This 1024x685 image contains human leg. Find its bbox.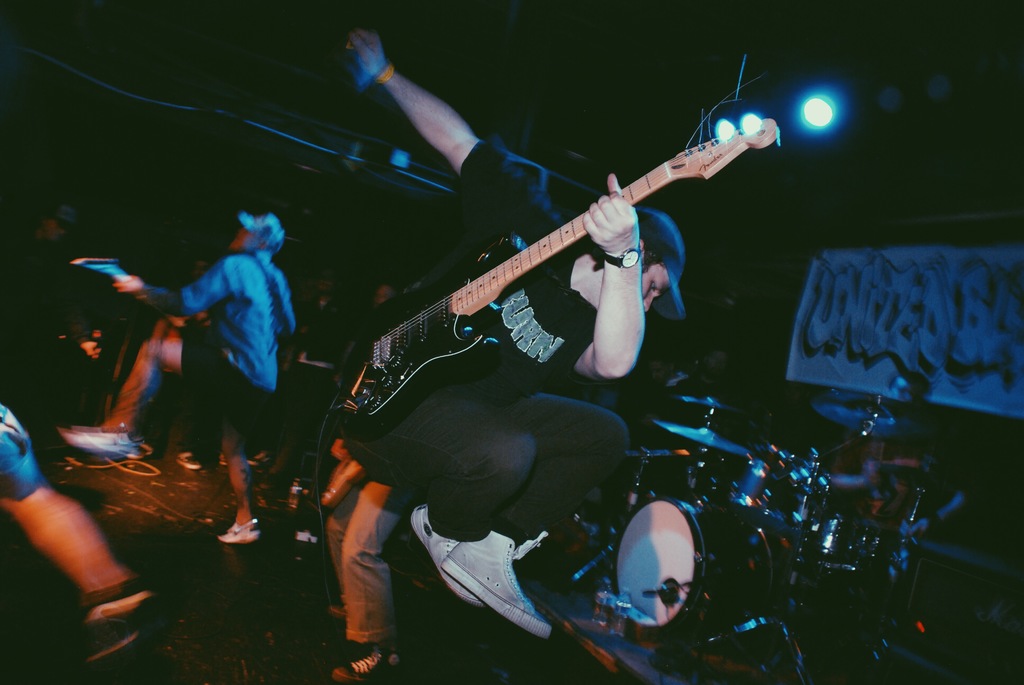
bbox(342, 382, 619, 635).
